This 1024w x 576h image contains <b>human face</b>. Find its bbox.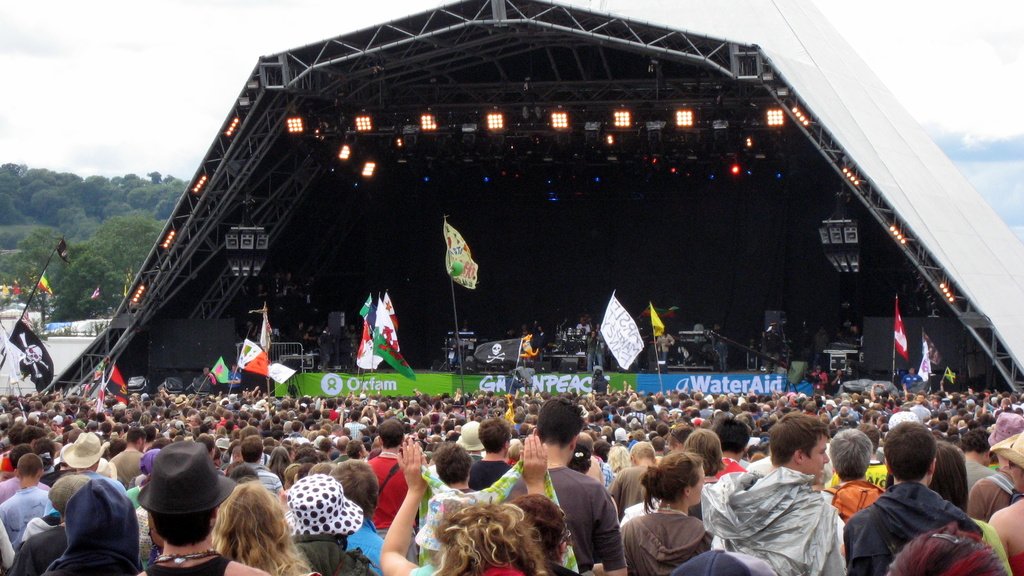
{"left": 805, "top": 432, "right": 829, "bottom": 484}.
